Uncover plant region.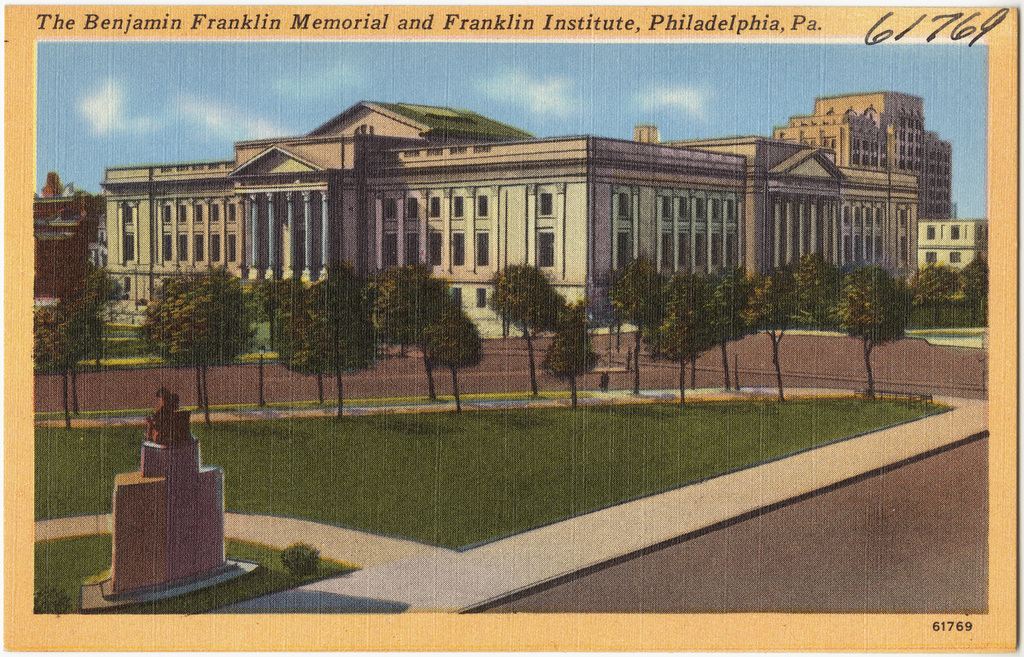
Uncovered: 656/253/703/402.
